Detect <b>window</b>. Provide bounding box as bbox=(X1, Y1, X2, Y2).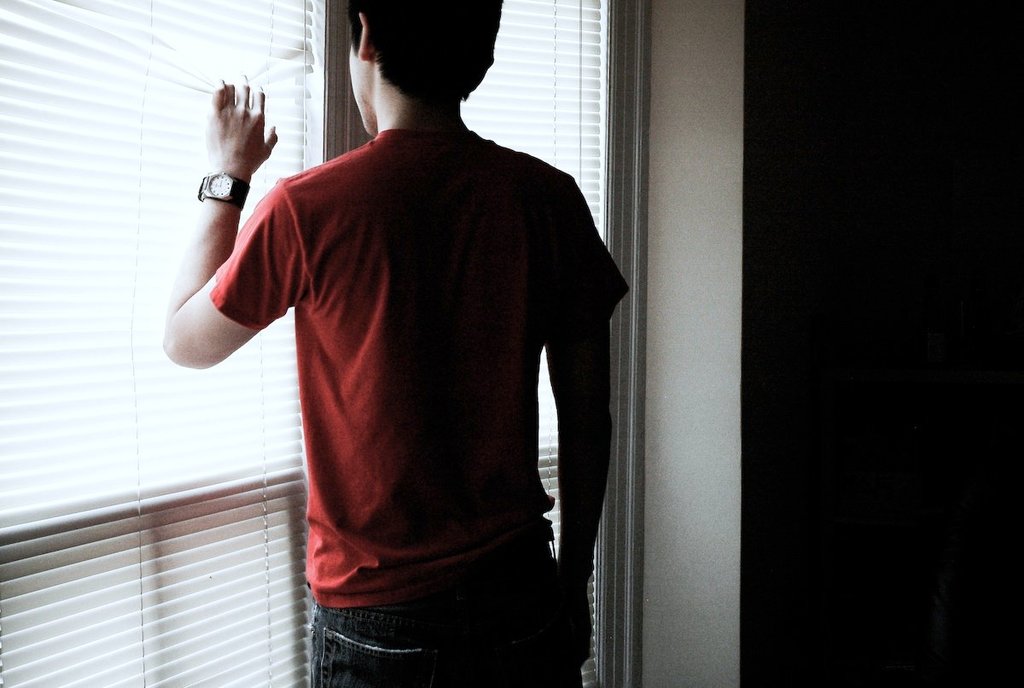
bbox=(0, 0, 612, 687).
